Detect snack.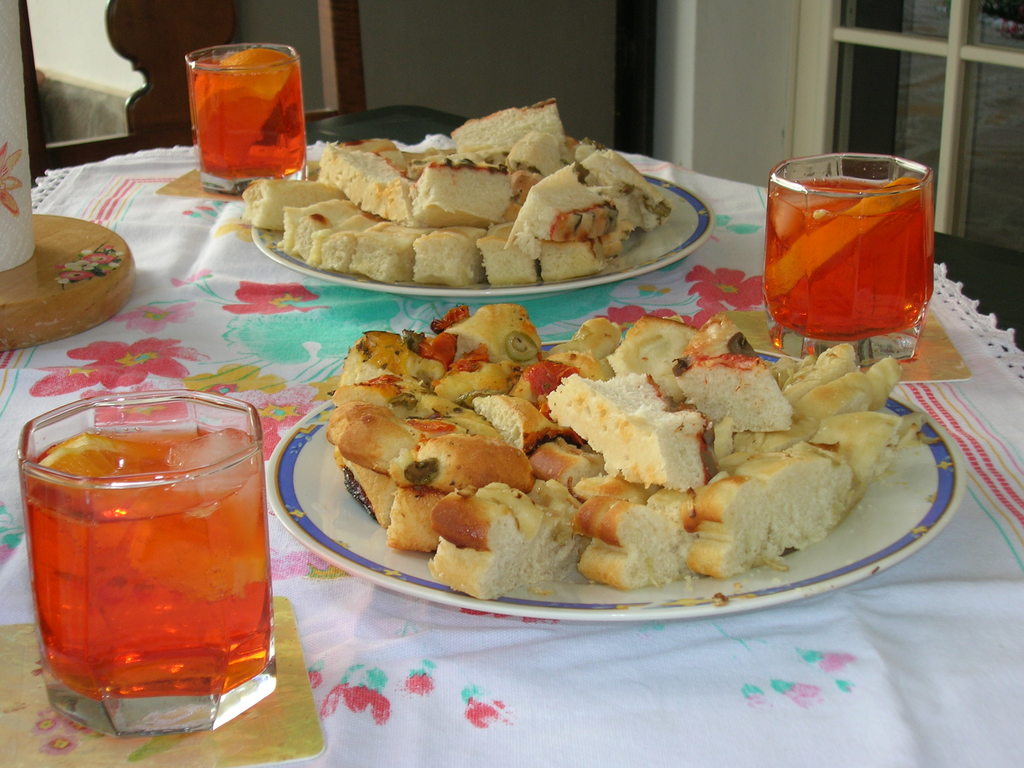
Detected at [left=246, top=128, right=659, bottom=289].
